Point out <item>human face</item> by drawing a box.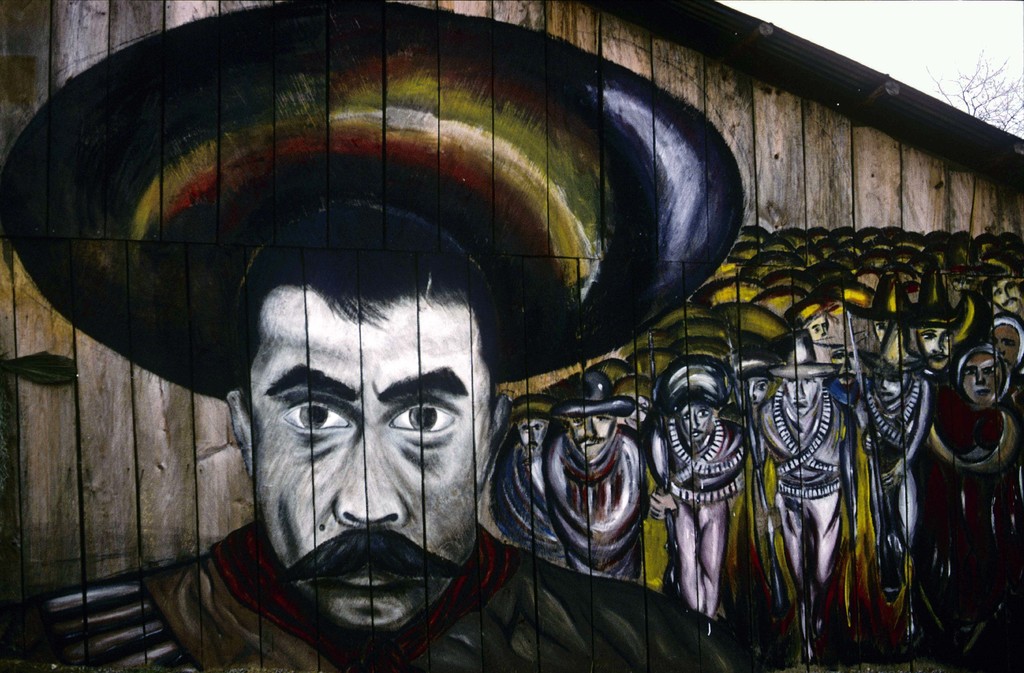
876, 321, 893, 343.
